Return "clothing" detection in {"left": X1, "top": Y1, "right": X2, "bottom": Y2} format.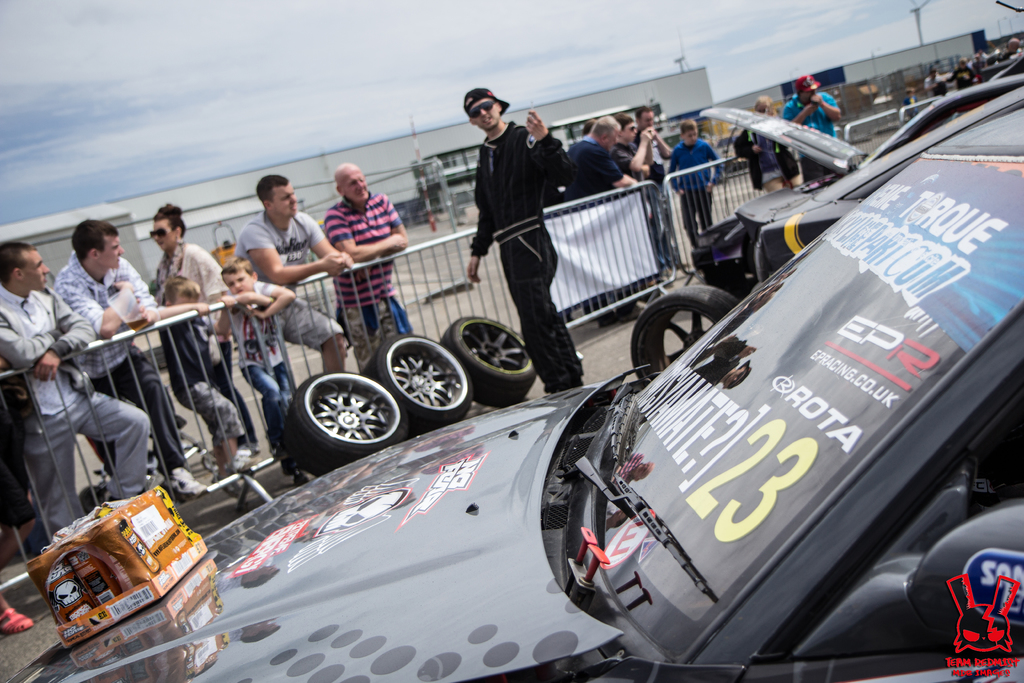
{"left": 227, "top": 281, "right": 302, "bottom": 439}.
